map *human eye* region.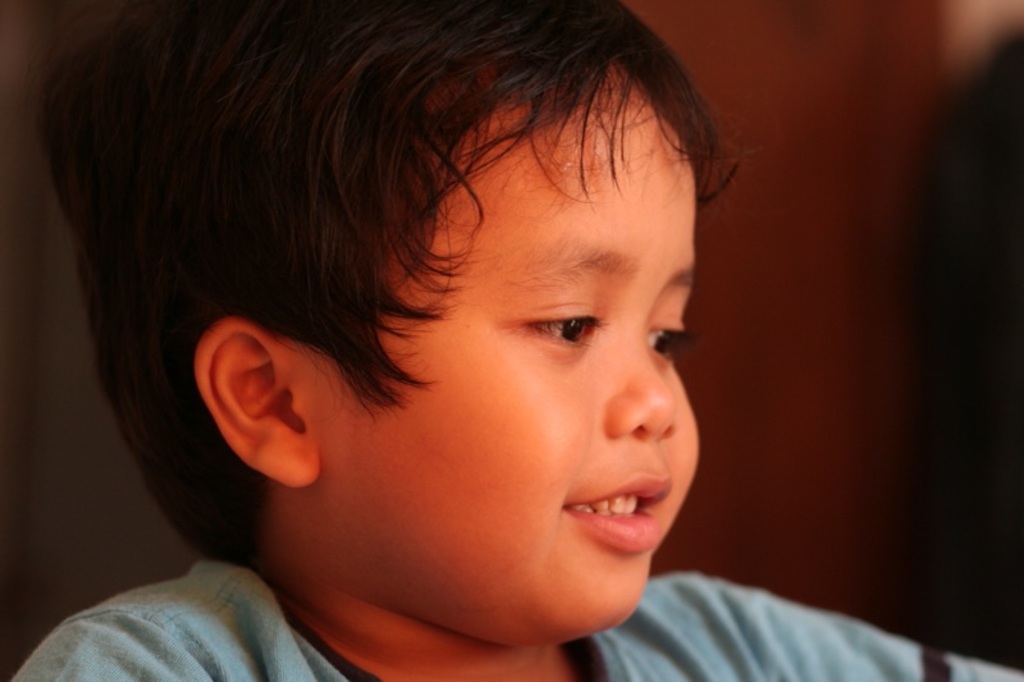
Mapped to (x1=517, y1=303, x2=612, y2=363).
